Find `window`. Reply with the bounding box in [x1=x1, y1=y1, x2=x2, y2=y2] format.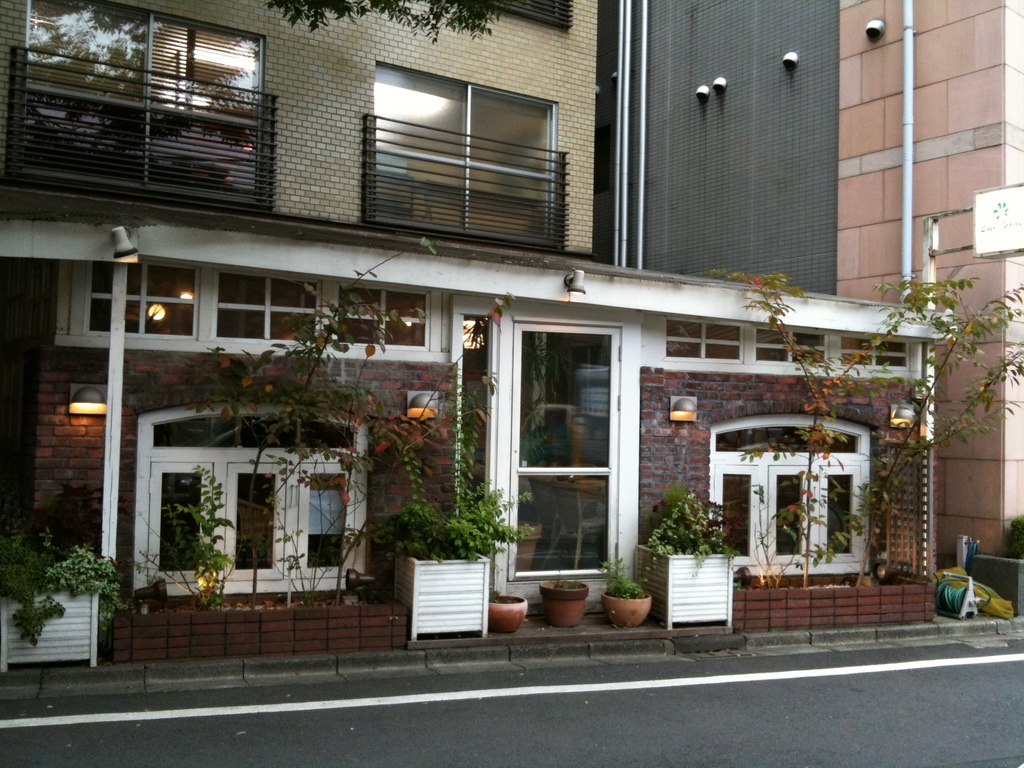
[x1=721, y1=465, x2=759, y2=573].
